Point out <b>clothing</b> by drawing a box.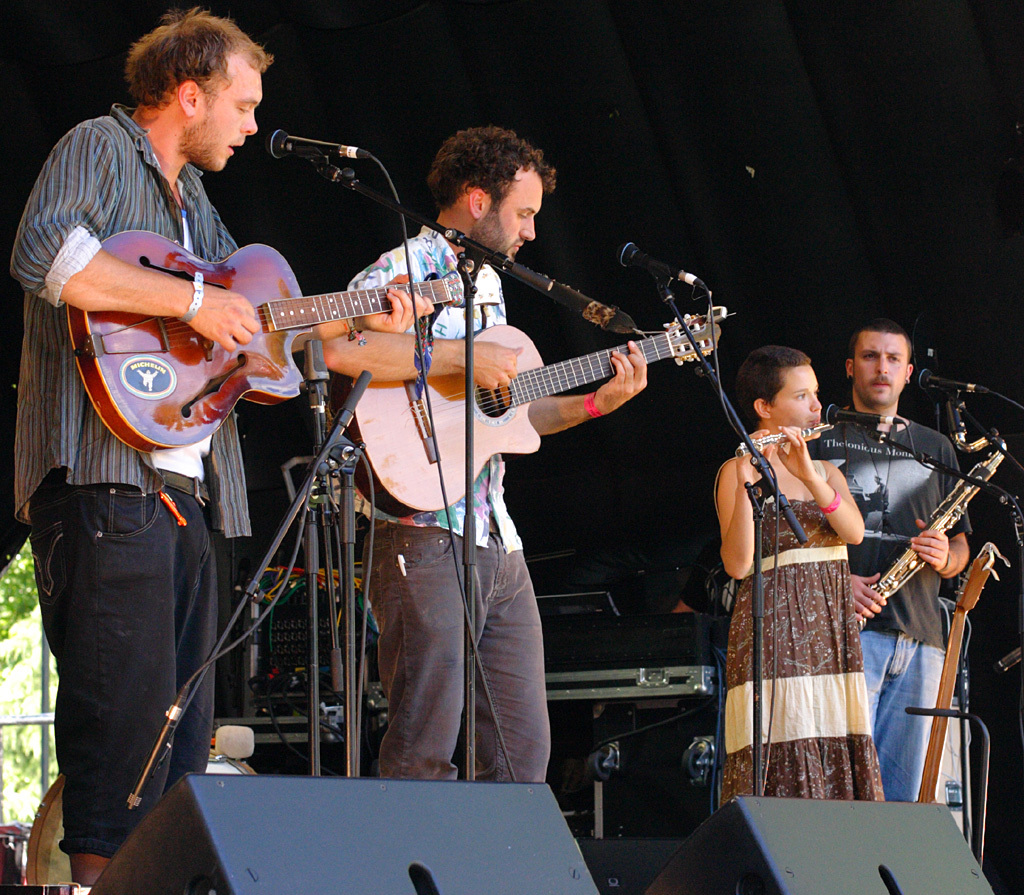
[343, 222, 553, 783].
